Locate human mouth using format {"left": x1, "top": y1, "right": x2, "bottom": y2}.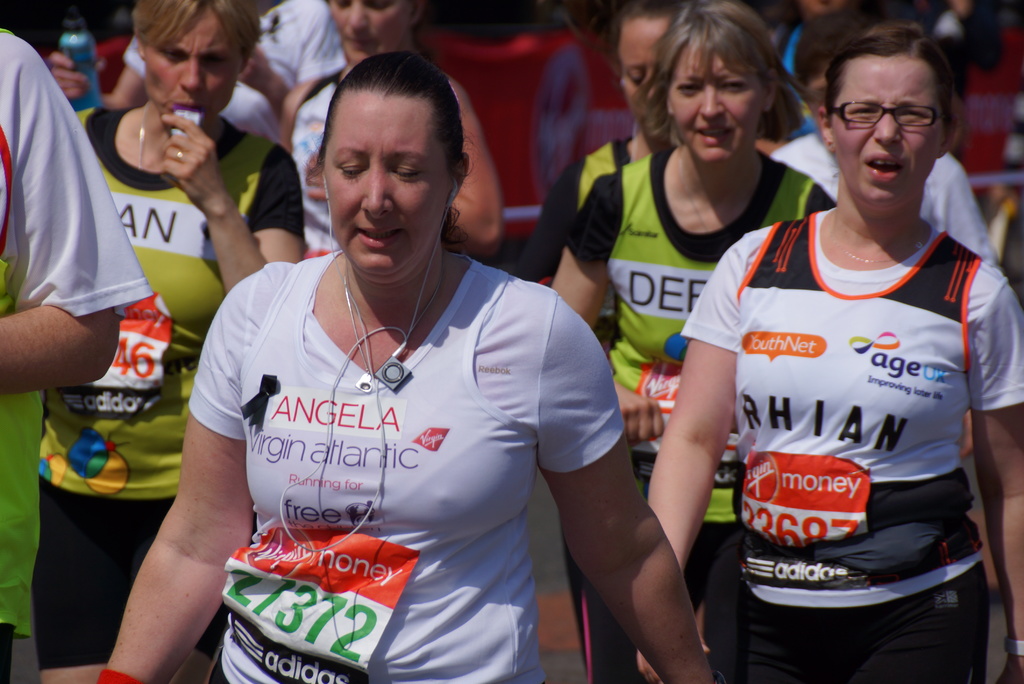
{"left": 344, "top": 36, "right": 372, "bottom": 42}.
